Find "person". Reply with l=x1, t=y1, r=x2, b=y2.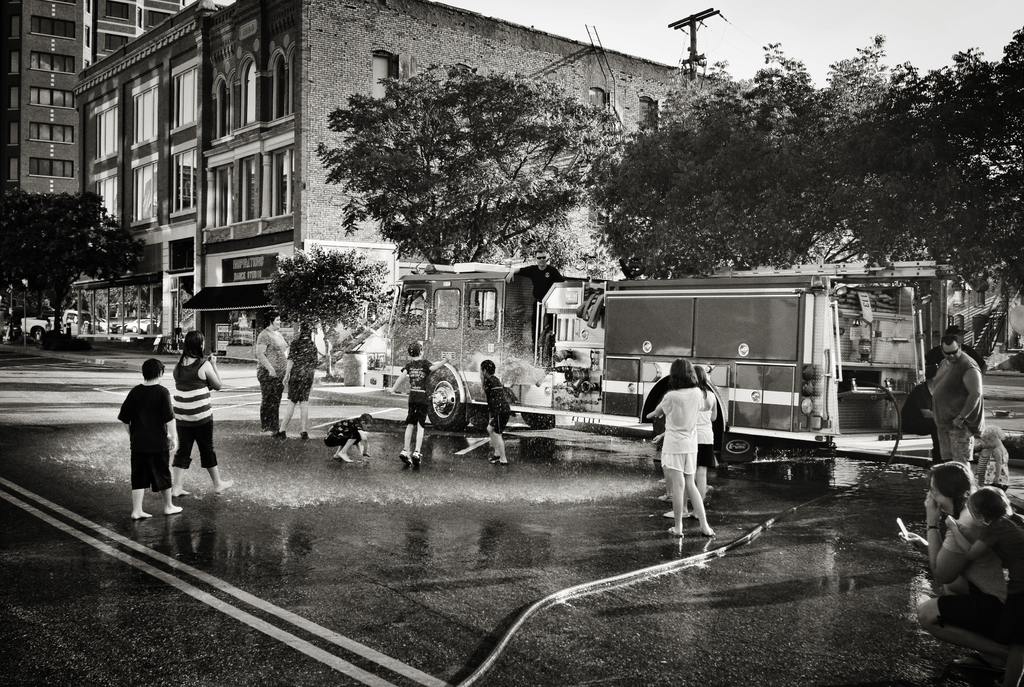
l=651, t=356, r=714, b=535.
